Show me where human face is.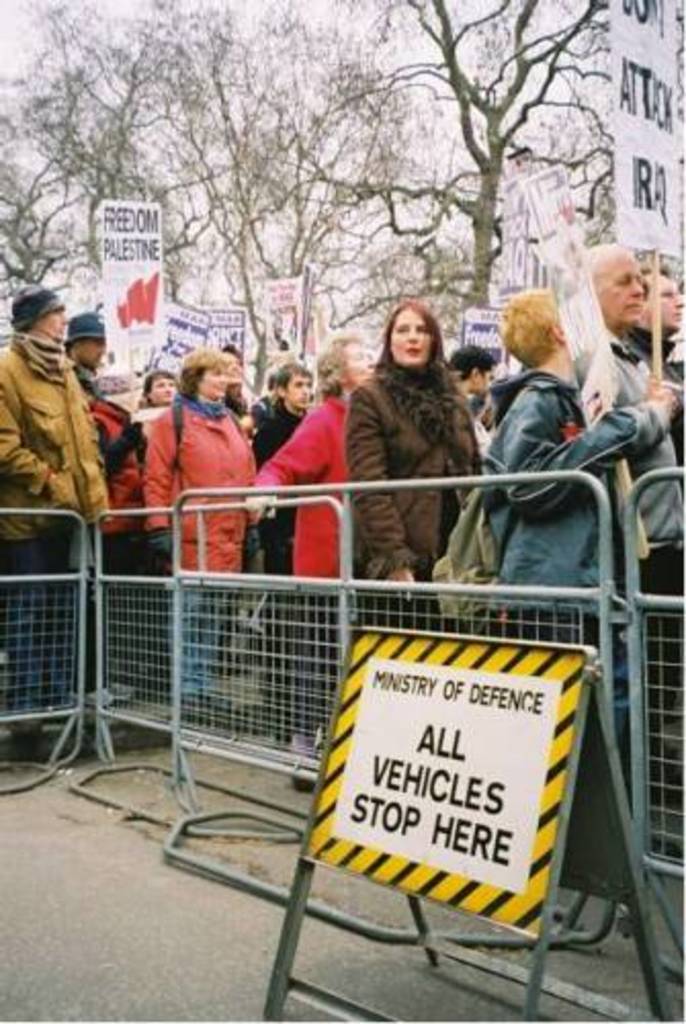
human face is at l=342, t=338, r=379, b=389.
